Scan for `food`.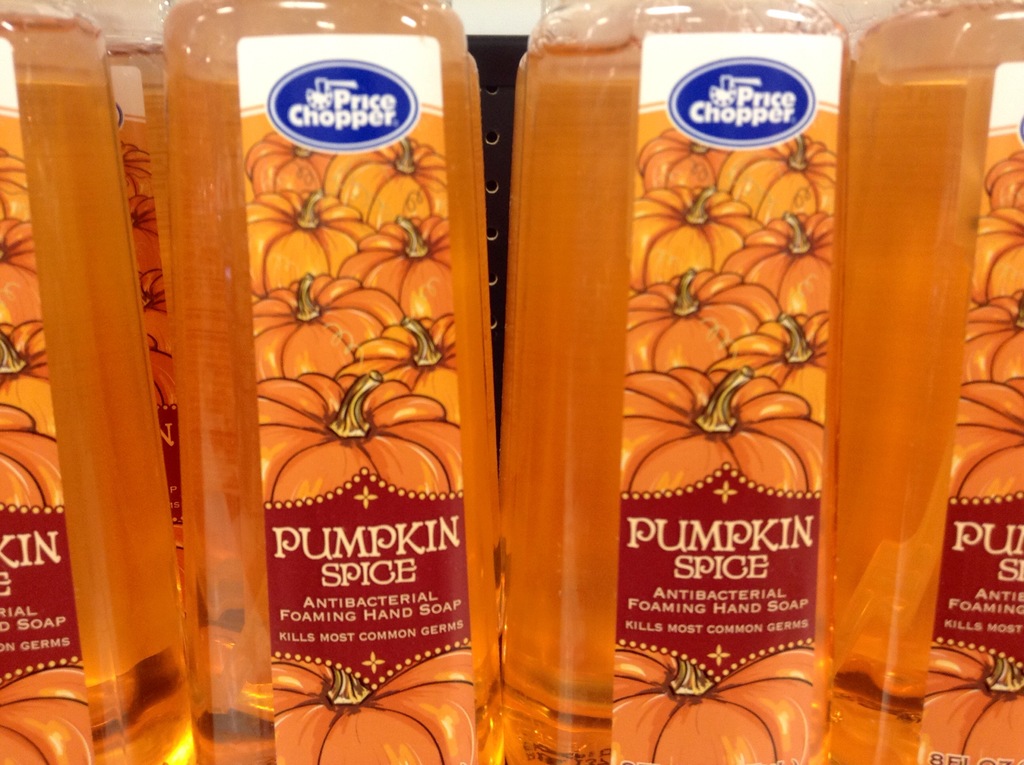
Scan result: {"x1": 0, "y1": 665, "x2": 92, "y2": 764}.
